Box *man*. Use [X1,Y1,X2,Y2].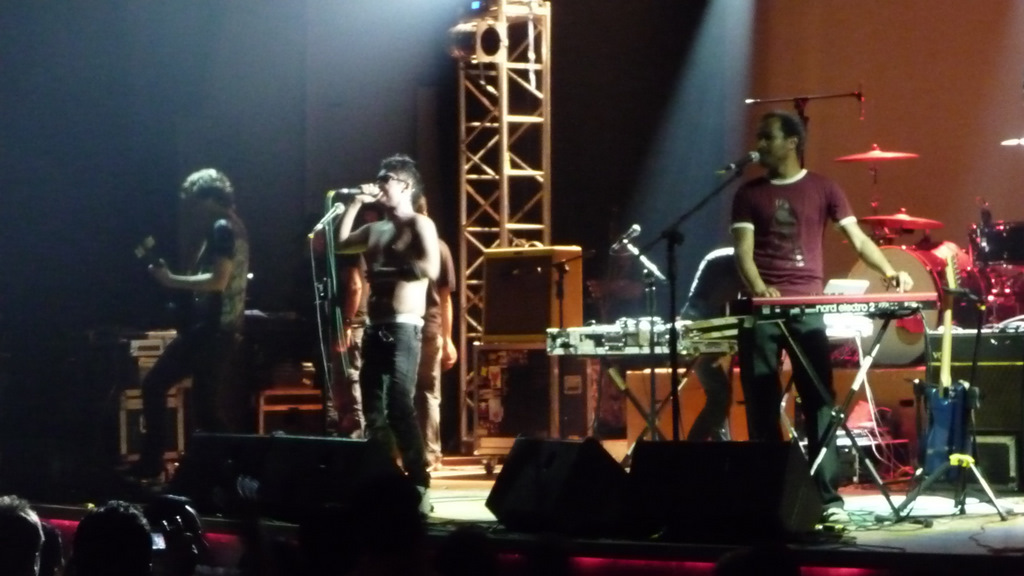
[327,152,444,505].
